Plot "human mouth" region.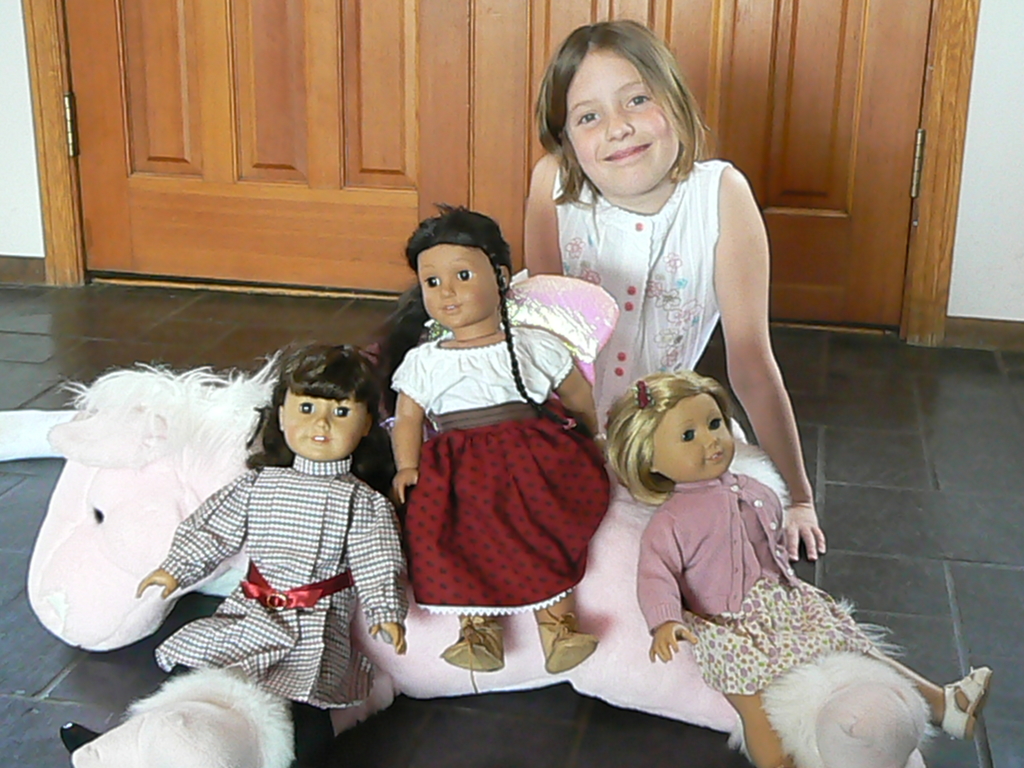
Plotted at crop(708, 451, 724, 466).
